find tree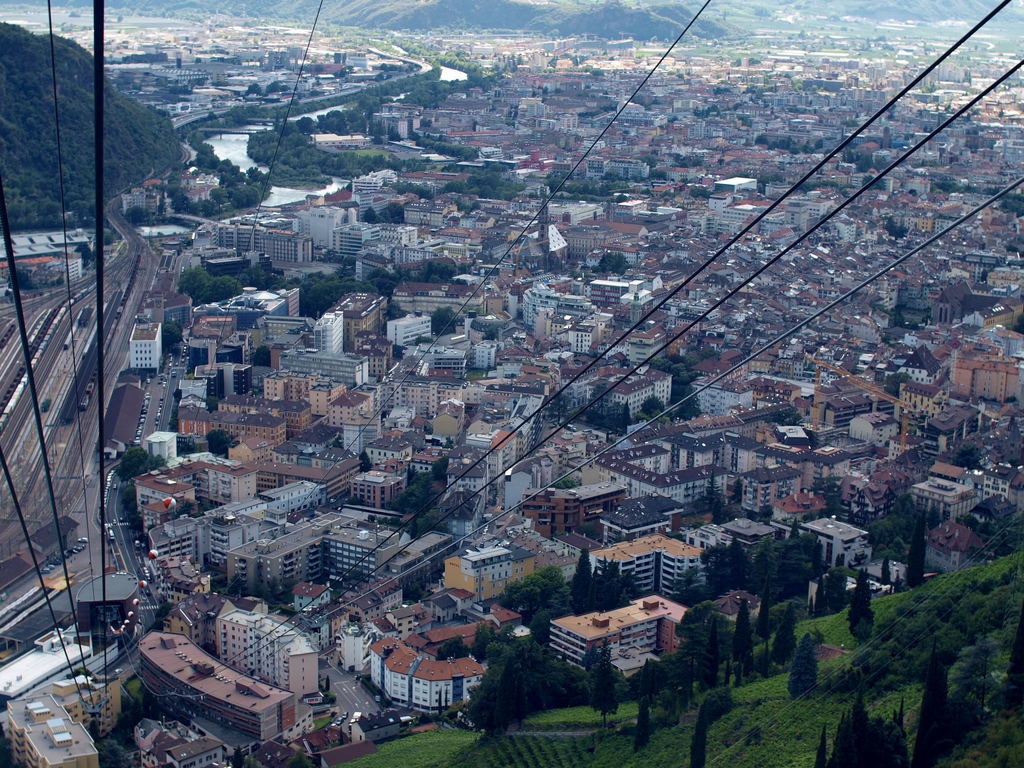
630, 657, 662, 748
